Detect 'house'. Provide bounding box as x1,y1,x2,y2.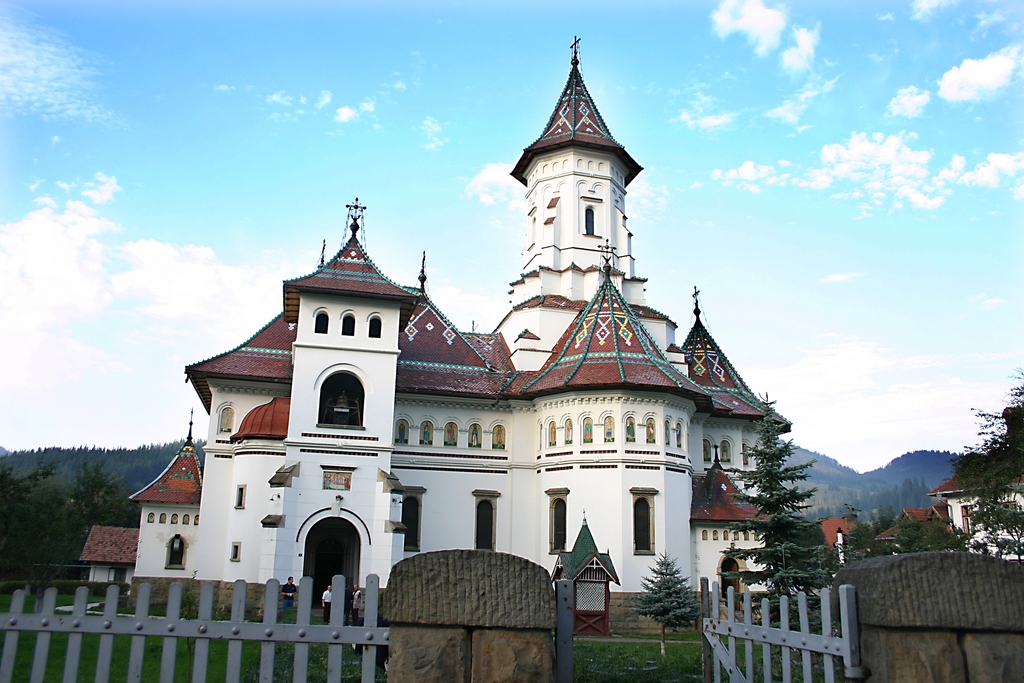
113,44,814,655.
